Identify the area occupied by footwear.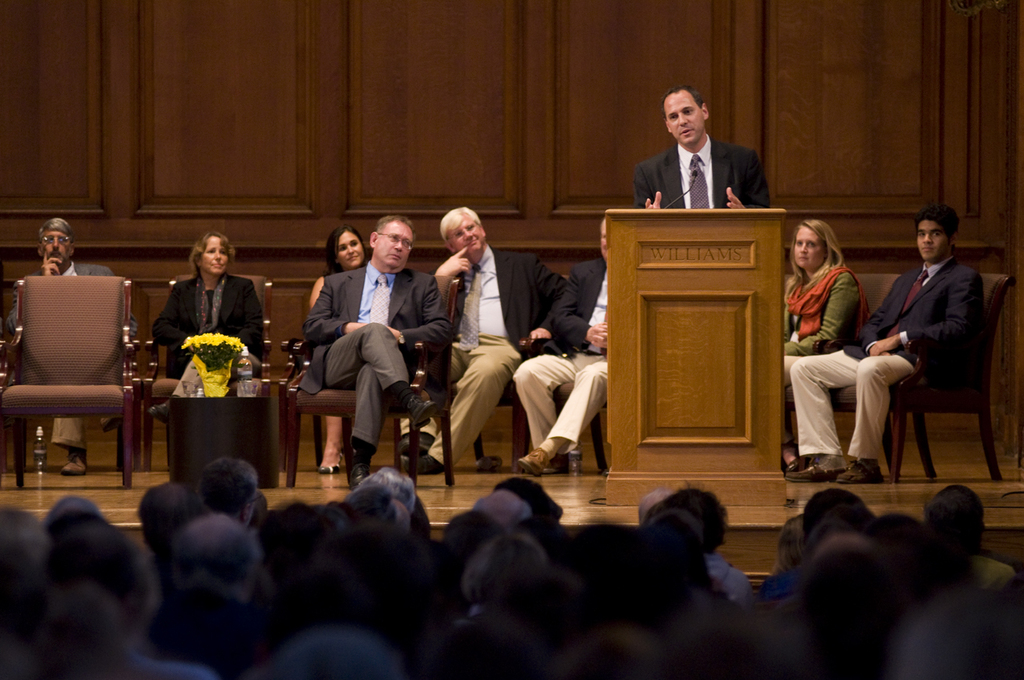
Area: (left=318, top=452, right=343, bottom=473).
